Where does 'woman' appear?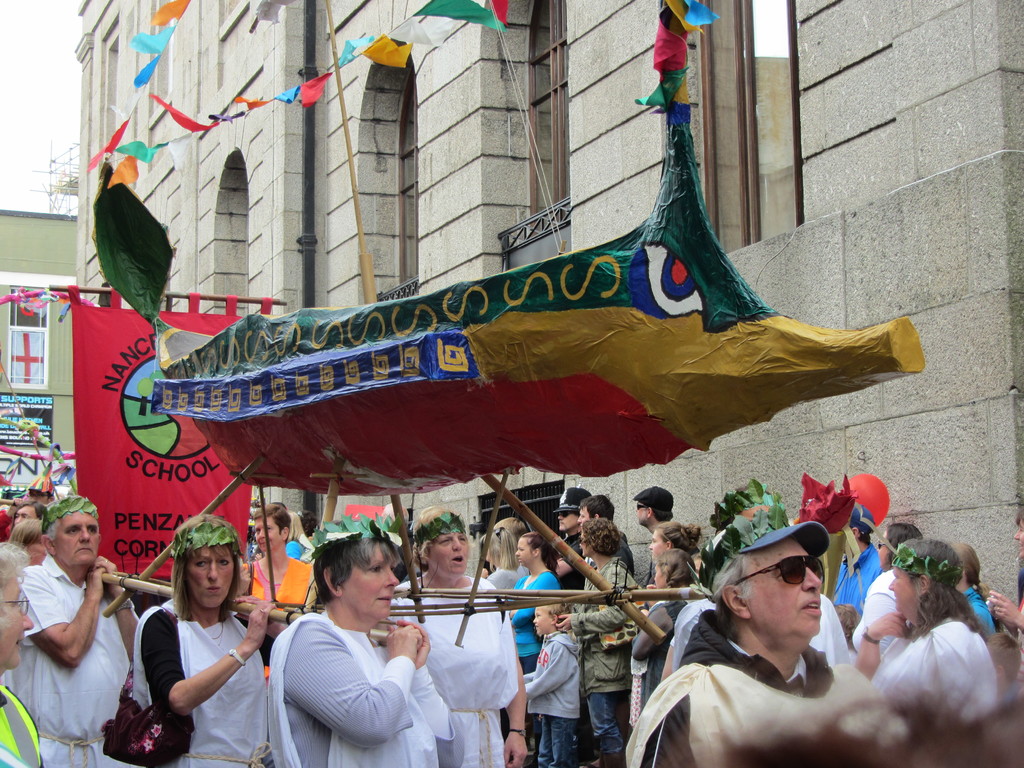
Appears at select_region(504, 527, 566, 673).
